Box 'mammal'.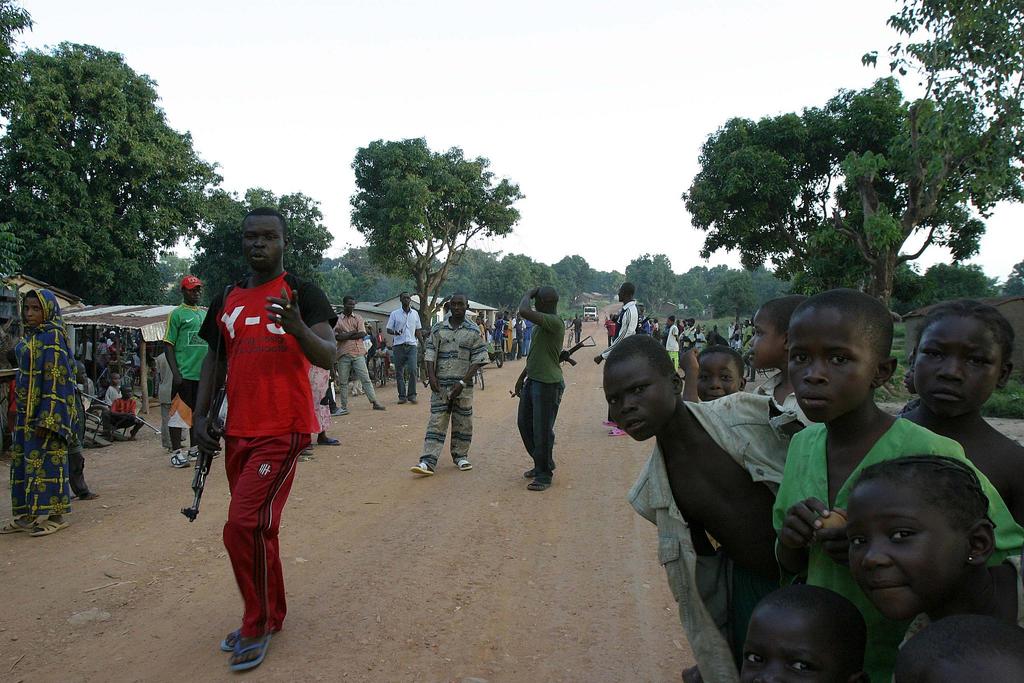
Rect(567, 317, 588, 344).
